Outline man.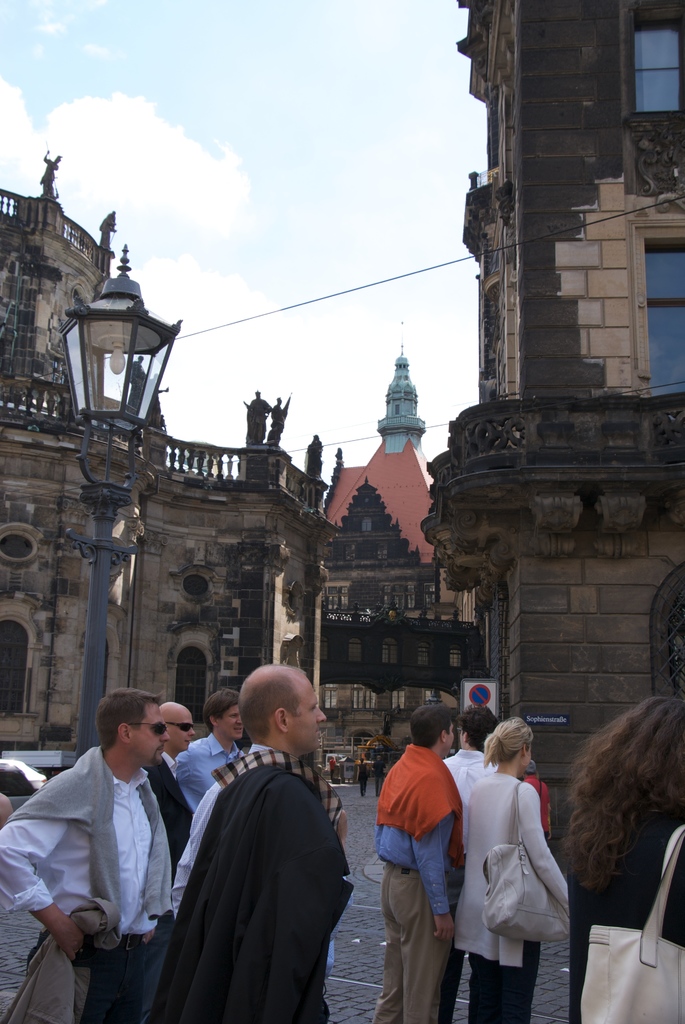
Outline: (left=376, top=728, right=456, bottom=1023).
